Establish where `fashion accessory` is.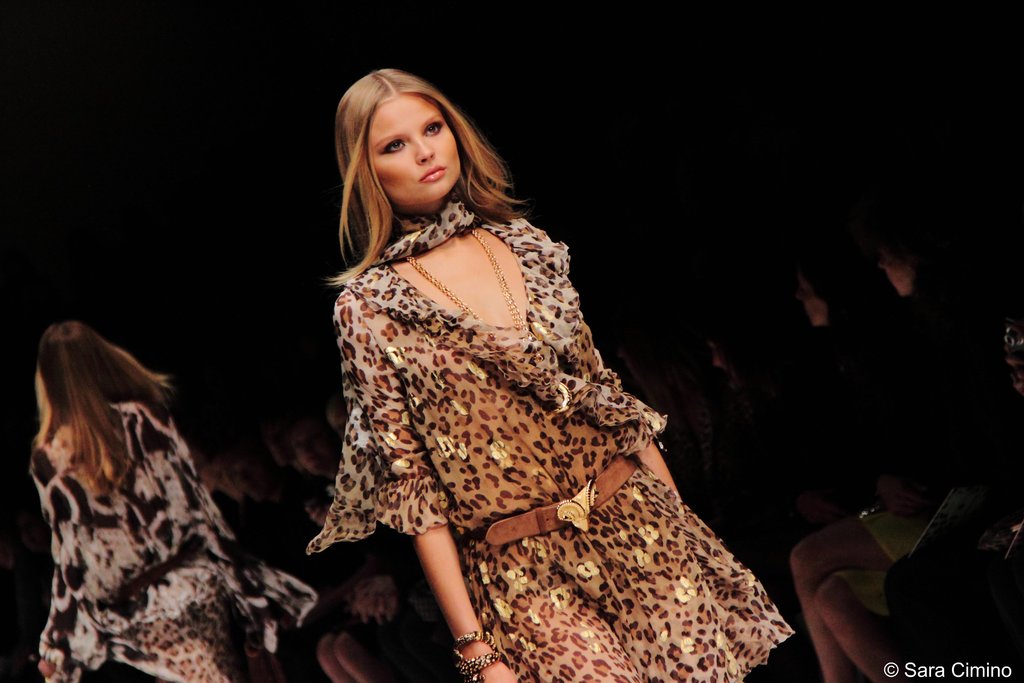
Established at [486, 456, 635, 539].
